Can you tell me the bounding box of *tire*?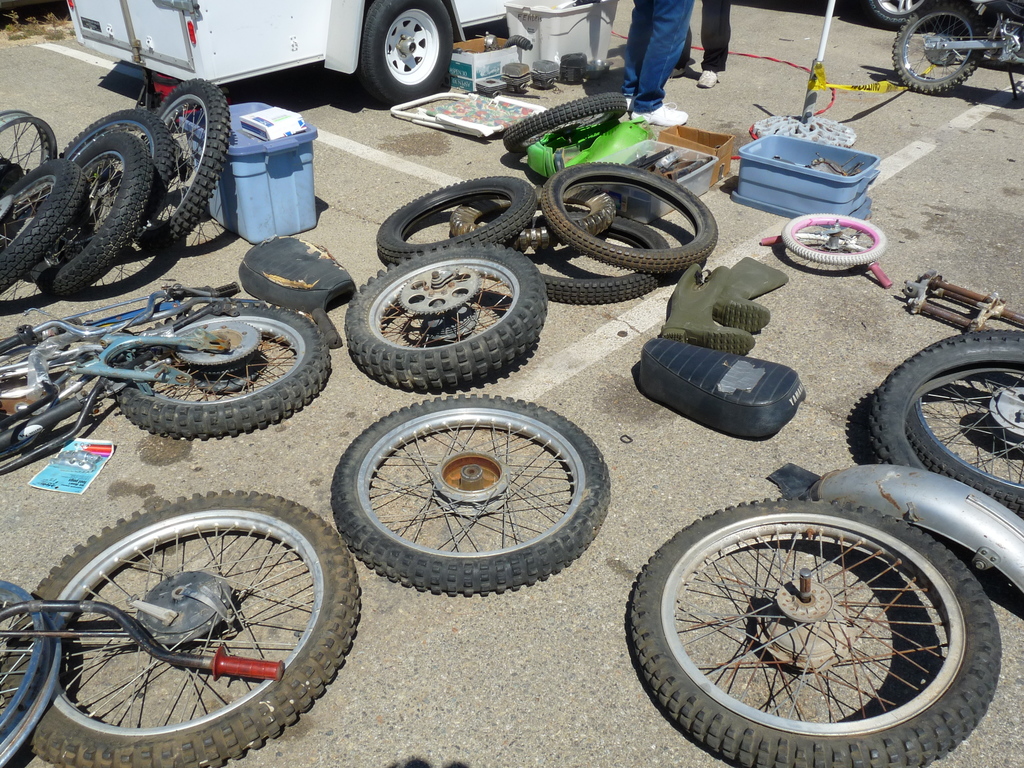
[left=886, top=330, right=1023, bottom=515].
